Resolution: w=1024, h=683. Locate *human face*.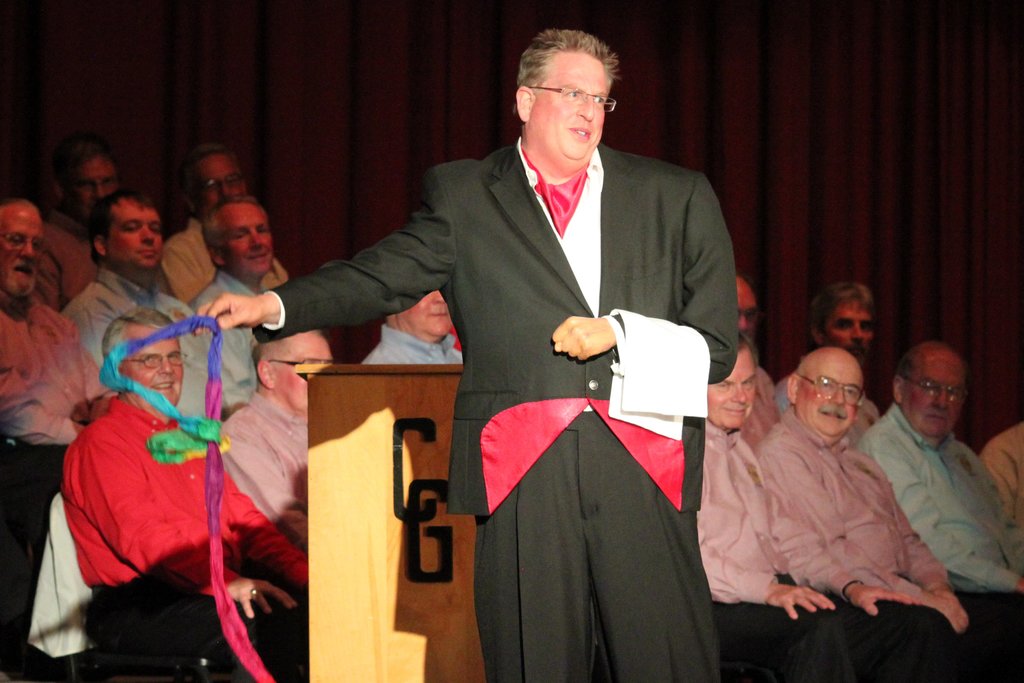
<region>1, 198, 51, 294</region>.
